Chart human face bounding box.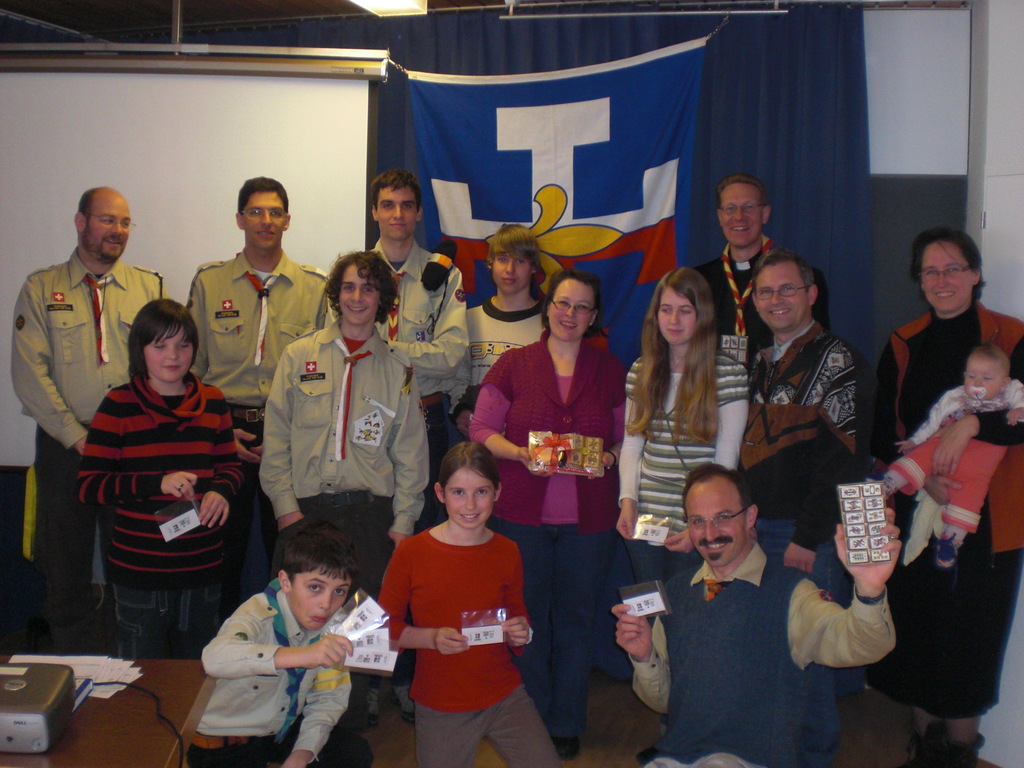
Charted: Rect(493, 249, 530, 294).
